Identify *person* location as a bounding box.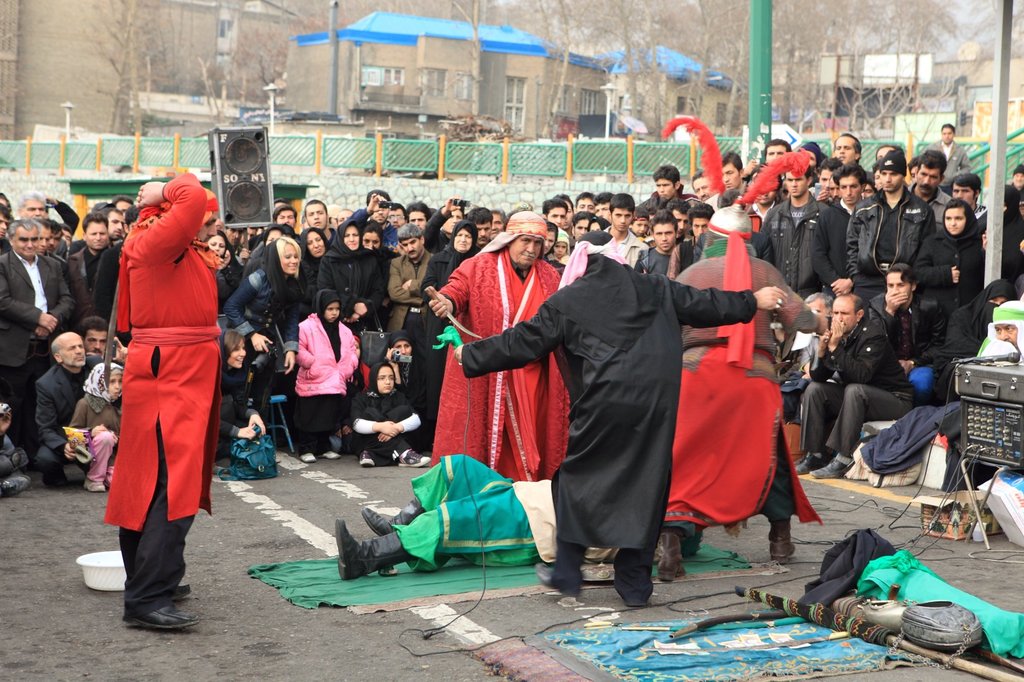
BBox(0, 228, 69, 446).
